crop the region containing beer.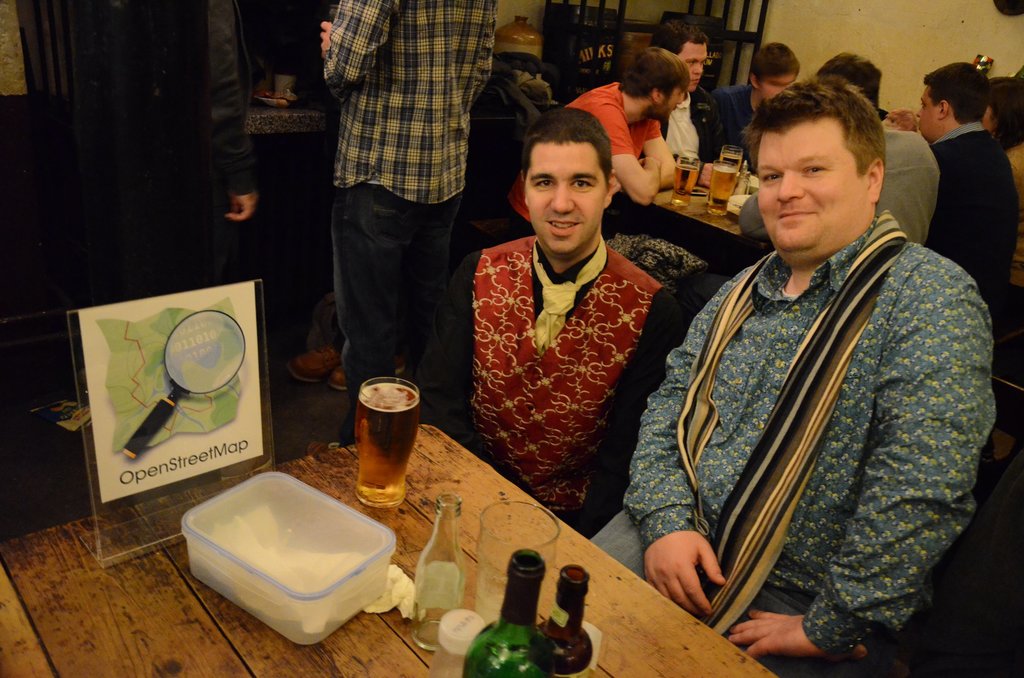
Crop region: <bbox>536, 566, 605, 677</bbox>.
